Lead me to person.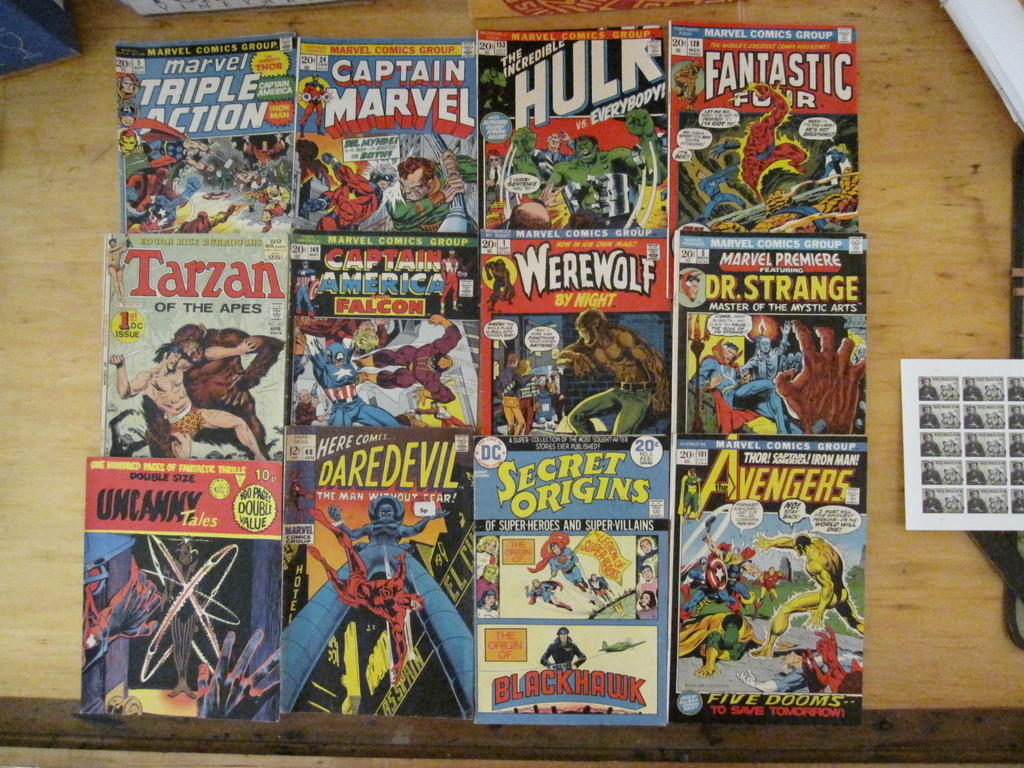
Lead to pyautogui.locateOnScreen(739, 84, 806, 202).
